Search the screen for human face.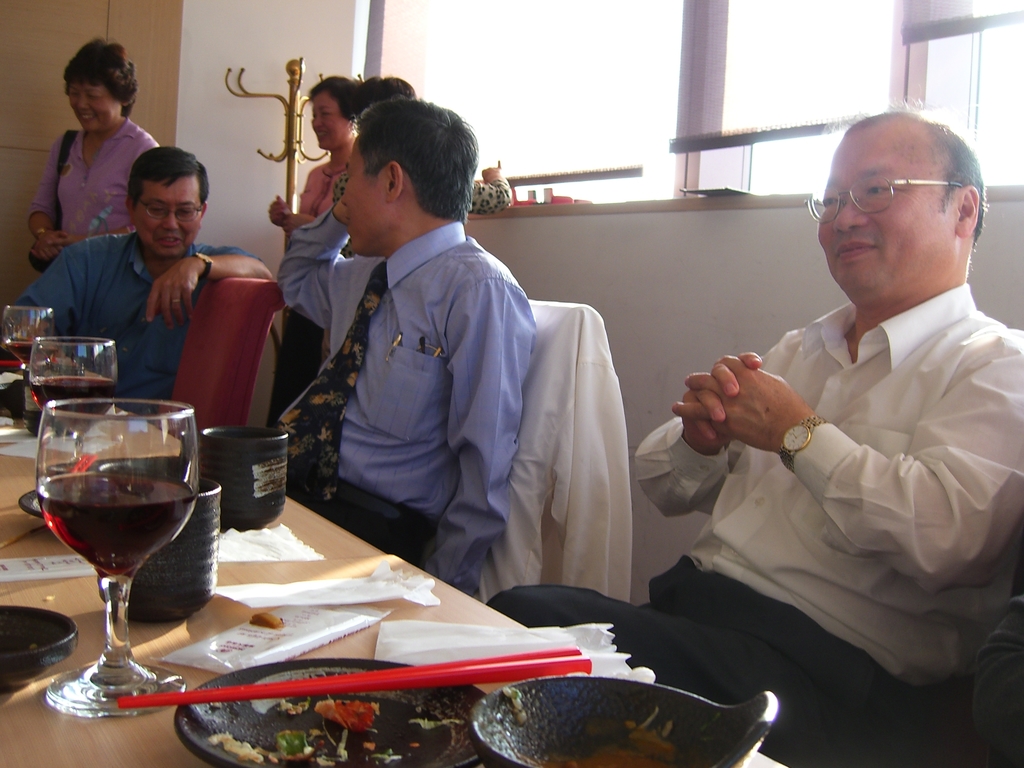
Found at {"left": 308, "top": 99, "right": 348, "bottom": 146}.
